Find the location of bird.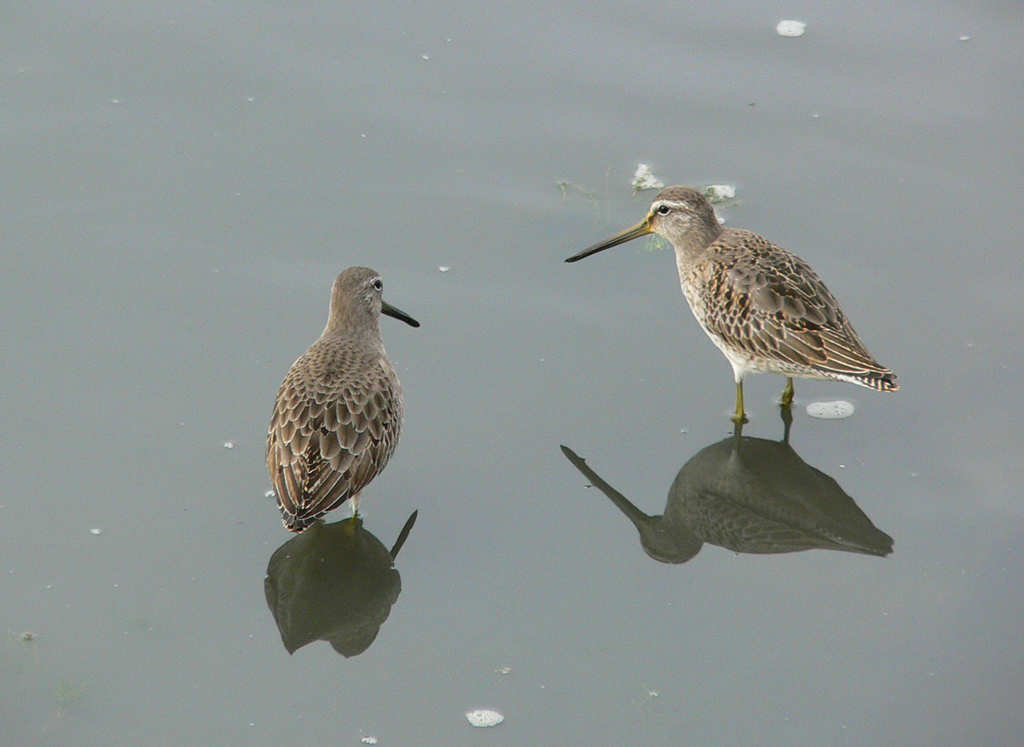
Location: bbox(560, 185, 896, 422).
